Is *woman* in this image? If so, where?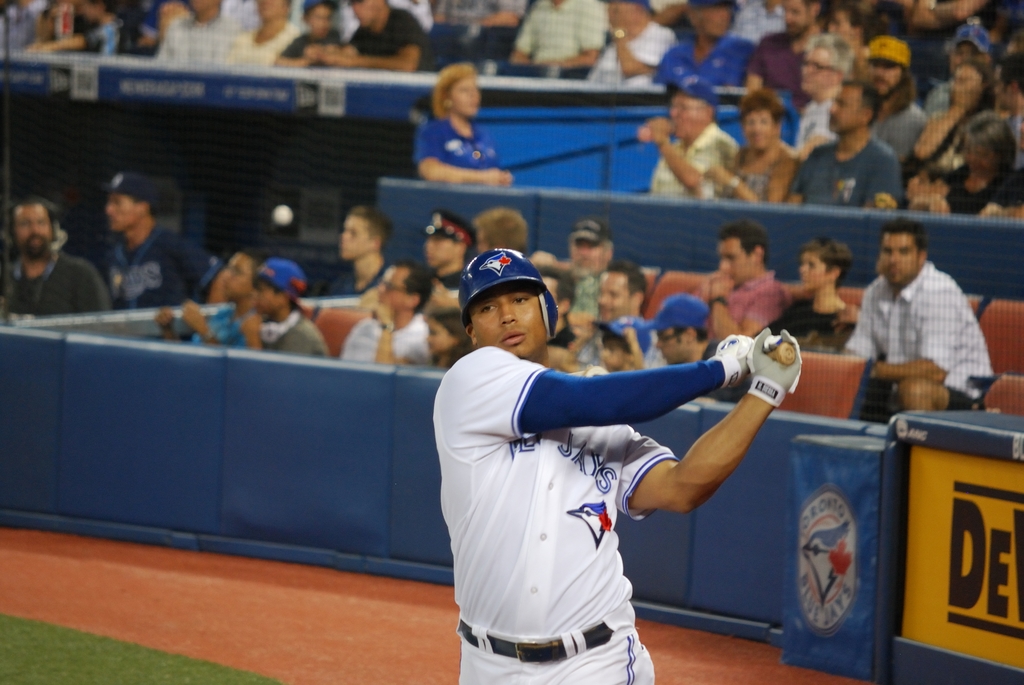
Yes, at detection(755, 237, 856, 352).
